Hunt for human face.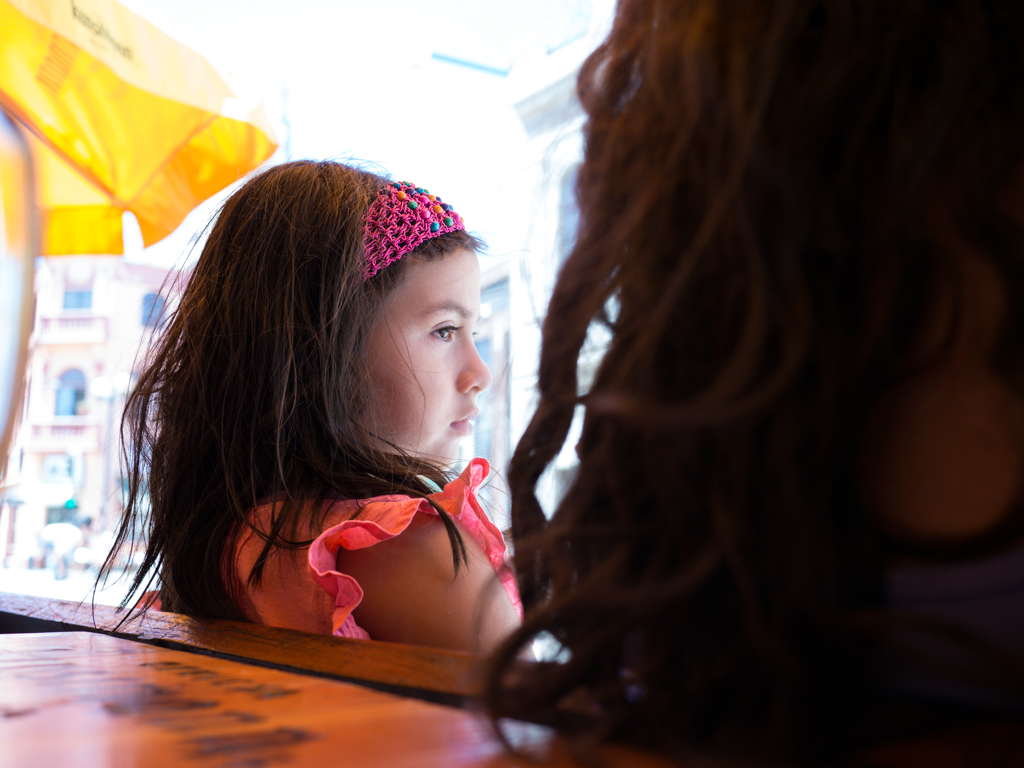
Hunted down at [357,245,490,469].
